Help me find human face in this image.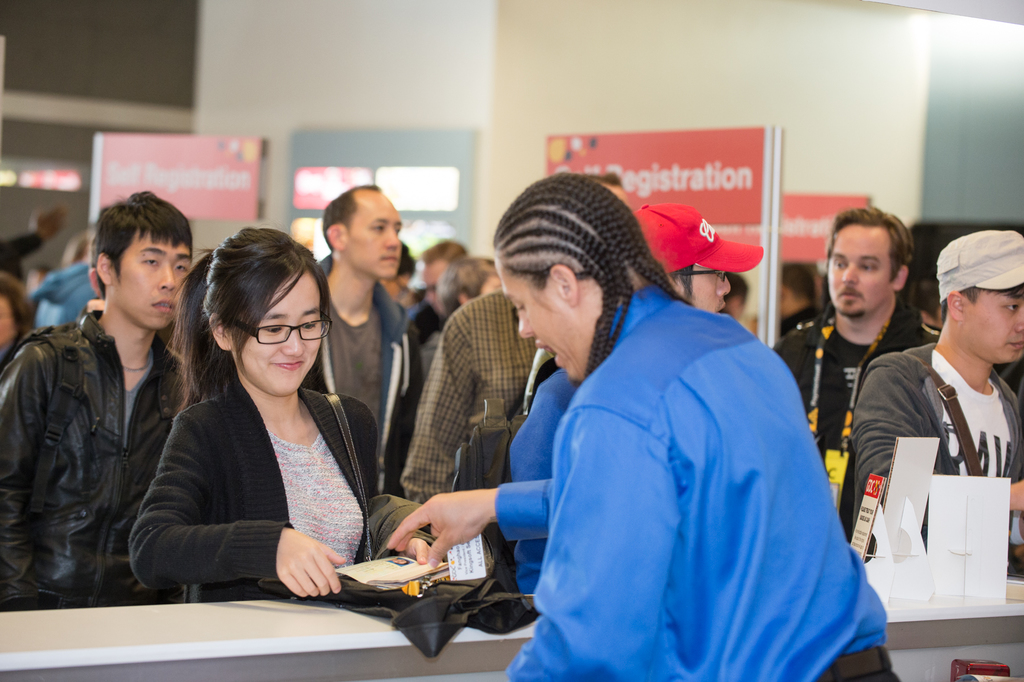
Found it: 690, 265, 732, 312.
